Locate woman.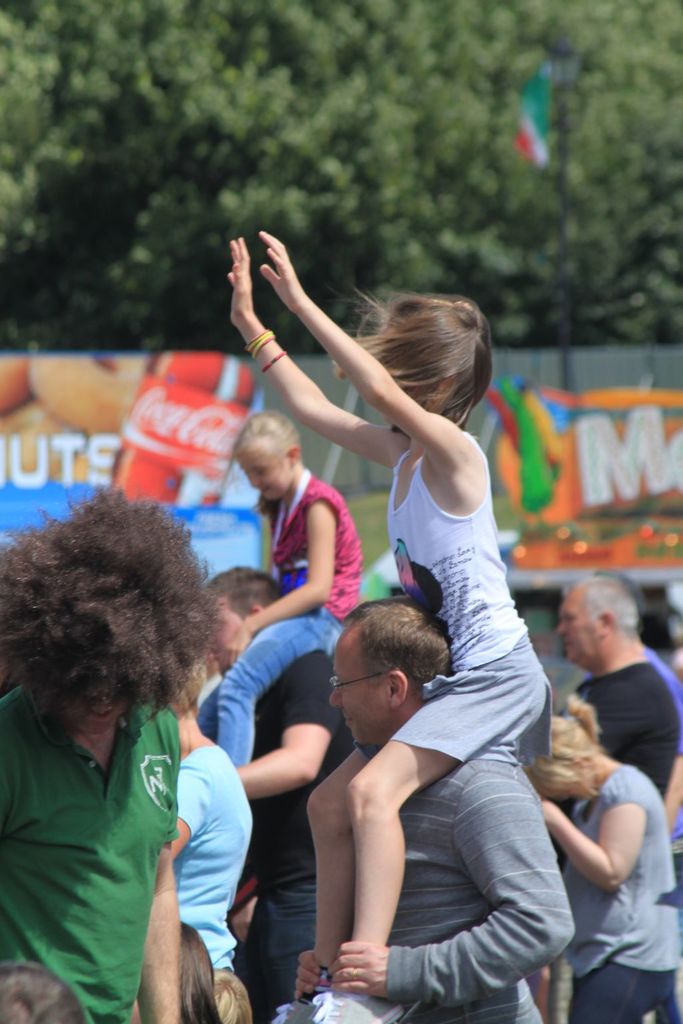
Bounding box: <bbox>530, 697, 682, 1021</bbox>.
